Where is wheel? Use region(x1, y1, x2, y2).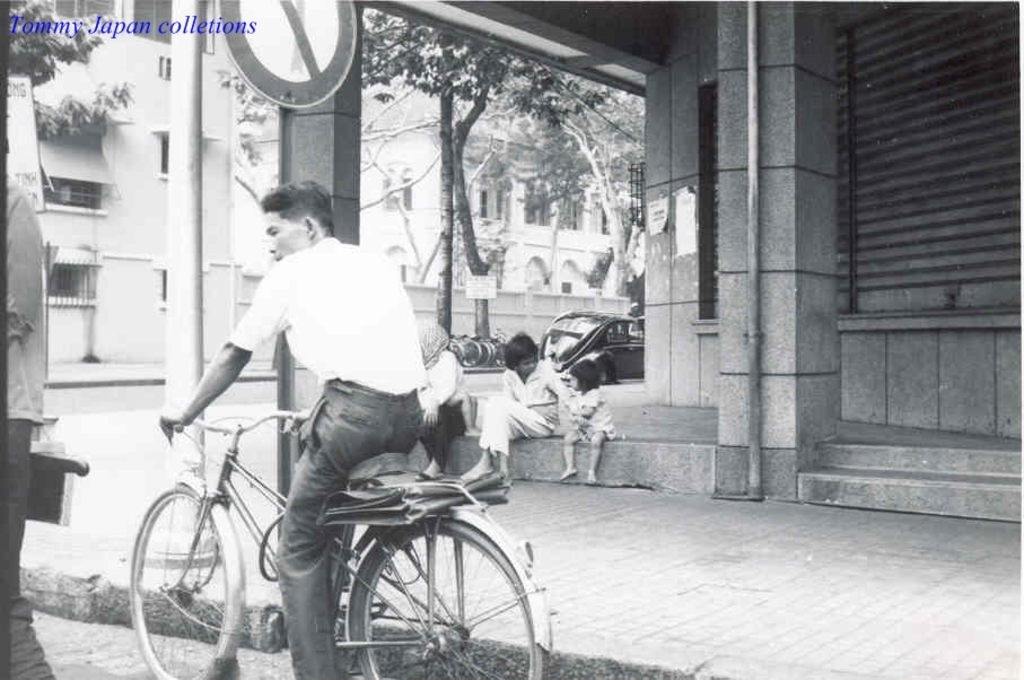
region(131, 483, 228, 679).
